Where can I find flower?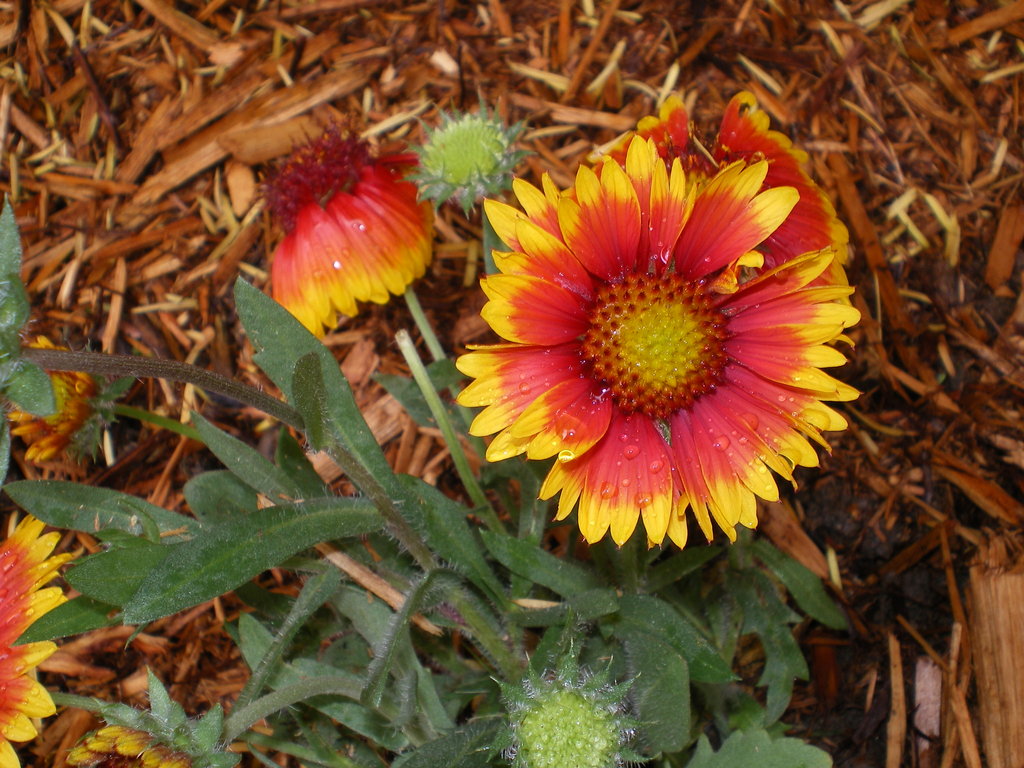
You can find it at pyautogui.locateOnScreen(66, 666, 236, 767).
